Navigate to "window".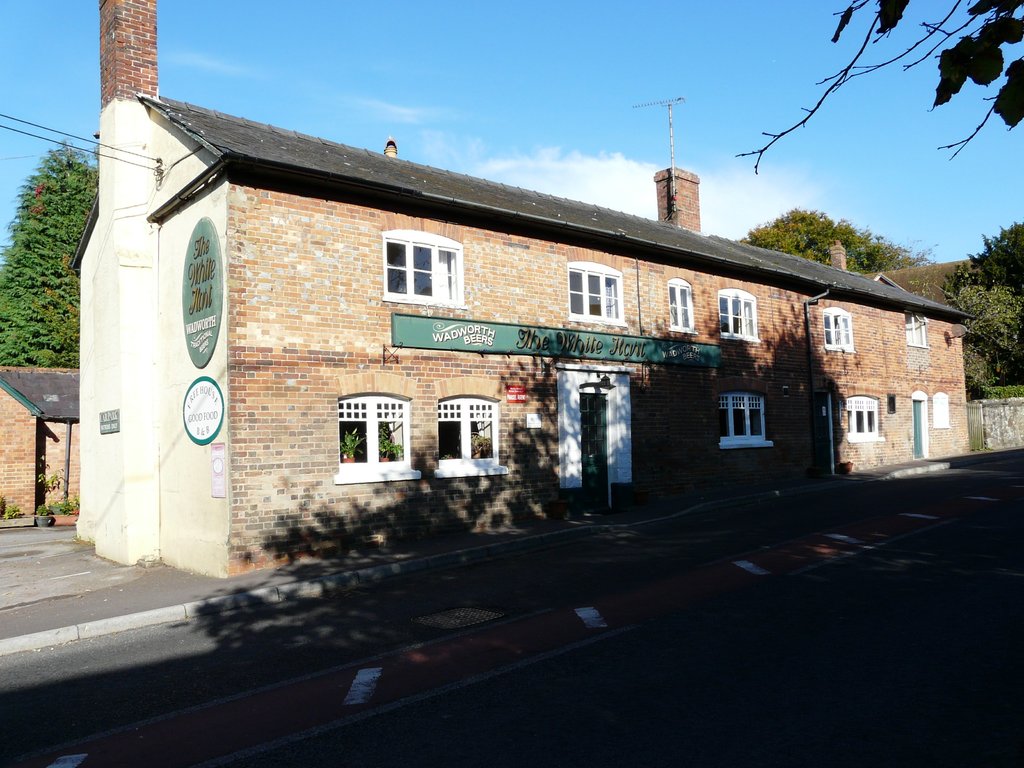
Navigation target: <bbox>719, 285, 761, 341</bbox>.
